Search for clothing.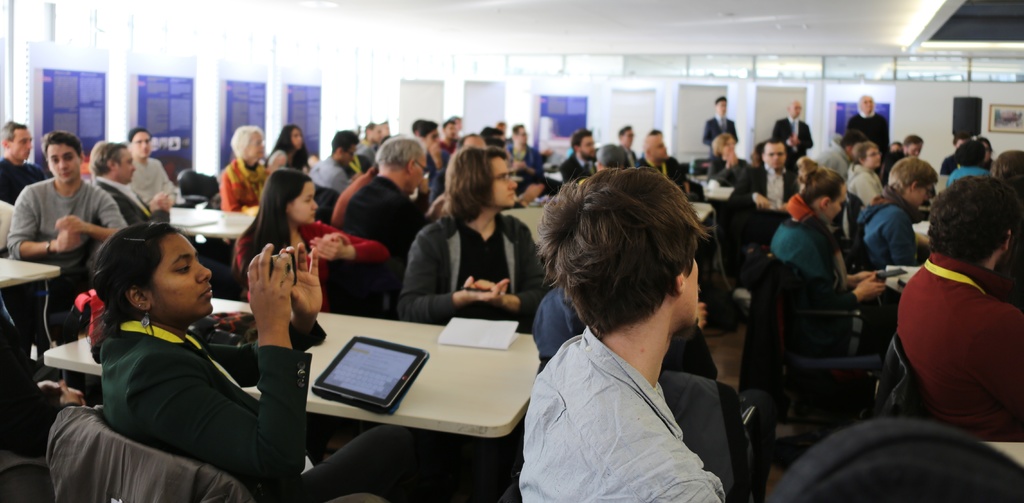
Found at locate(534, 279, 718, 383).
